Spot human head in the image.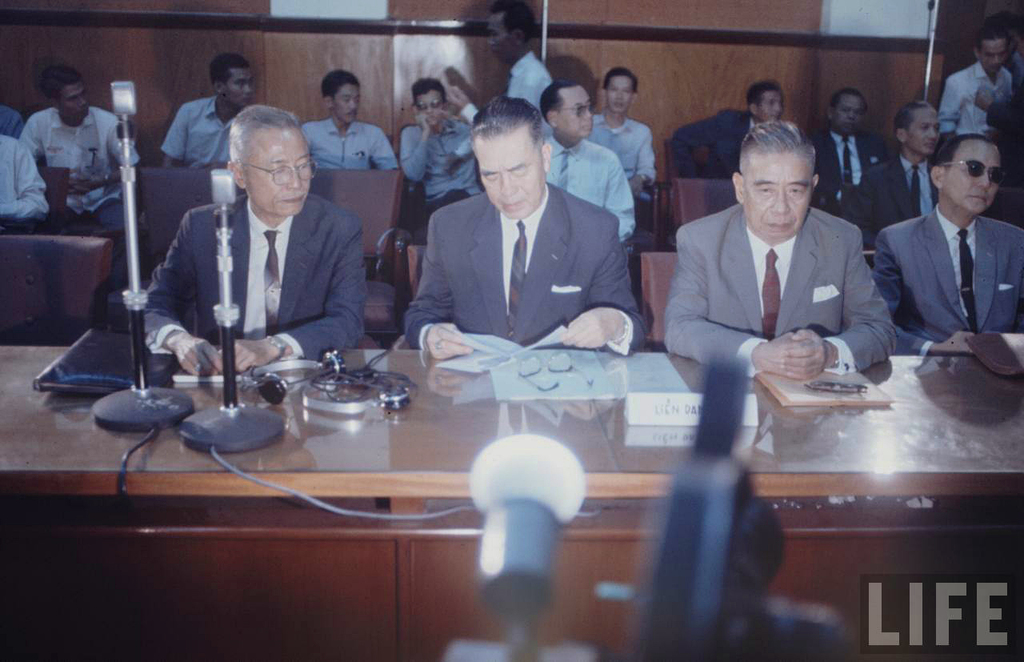
human head found at [538, 77, 598, 142].
